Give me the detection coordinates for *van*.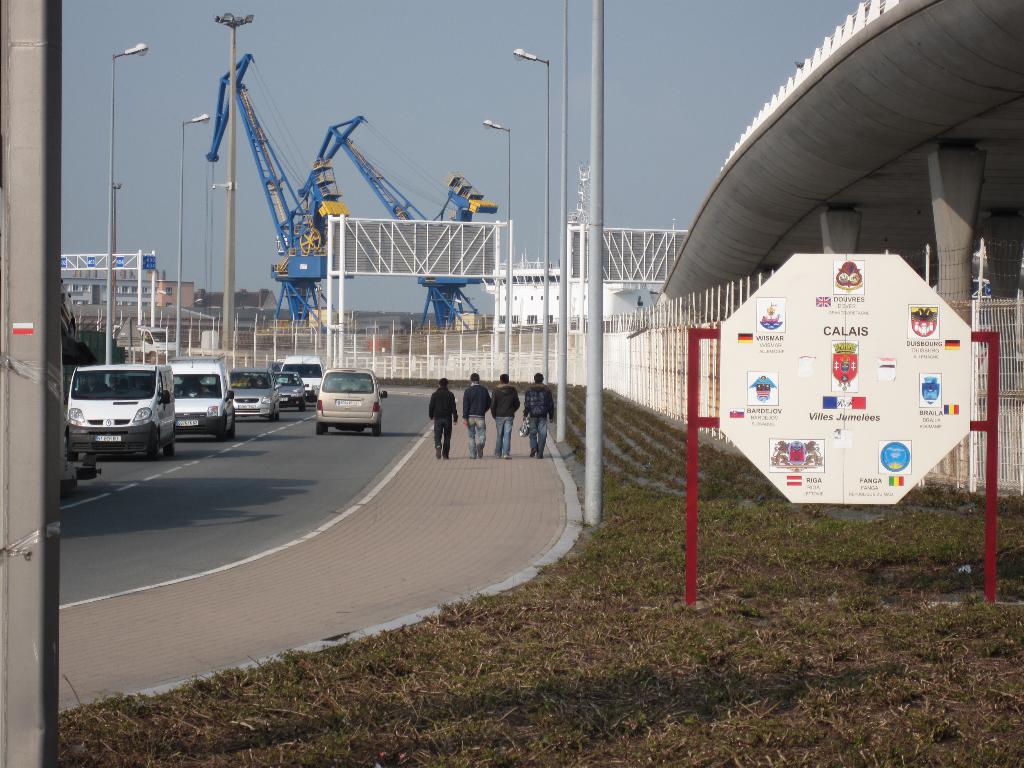
[x1=173, y1=358, x2=238, y2=442].
